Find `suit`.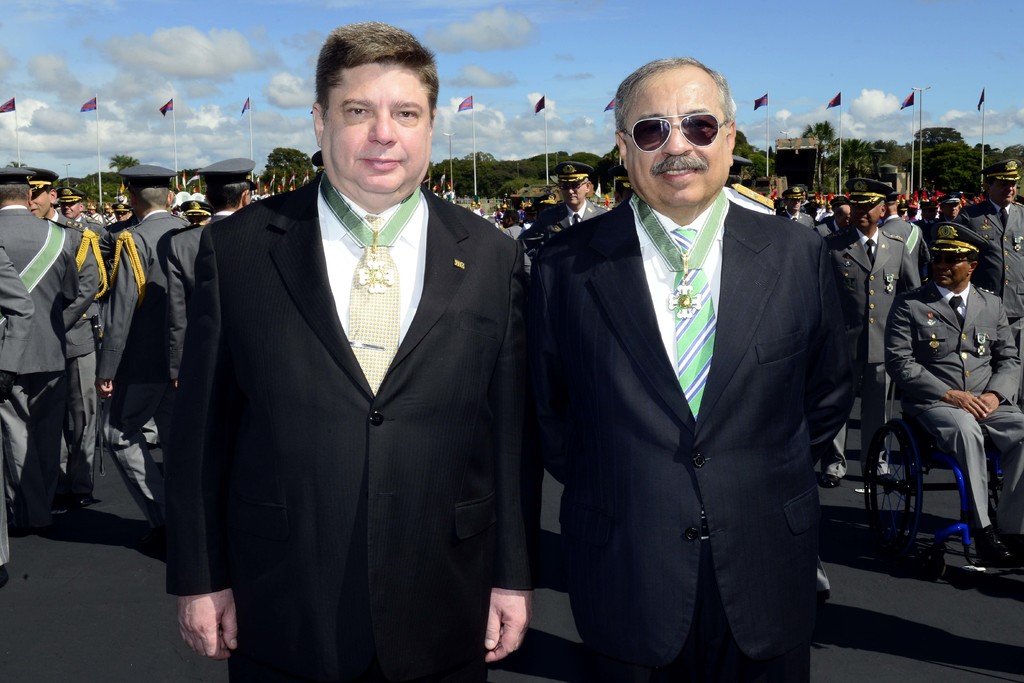
<region>42, 210, 102, 487</region>.
